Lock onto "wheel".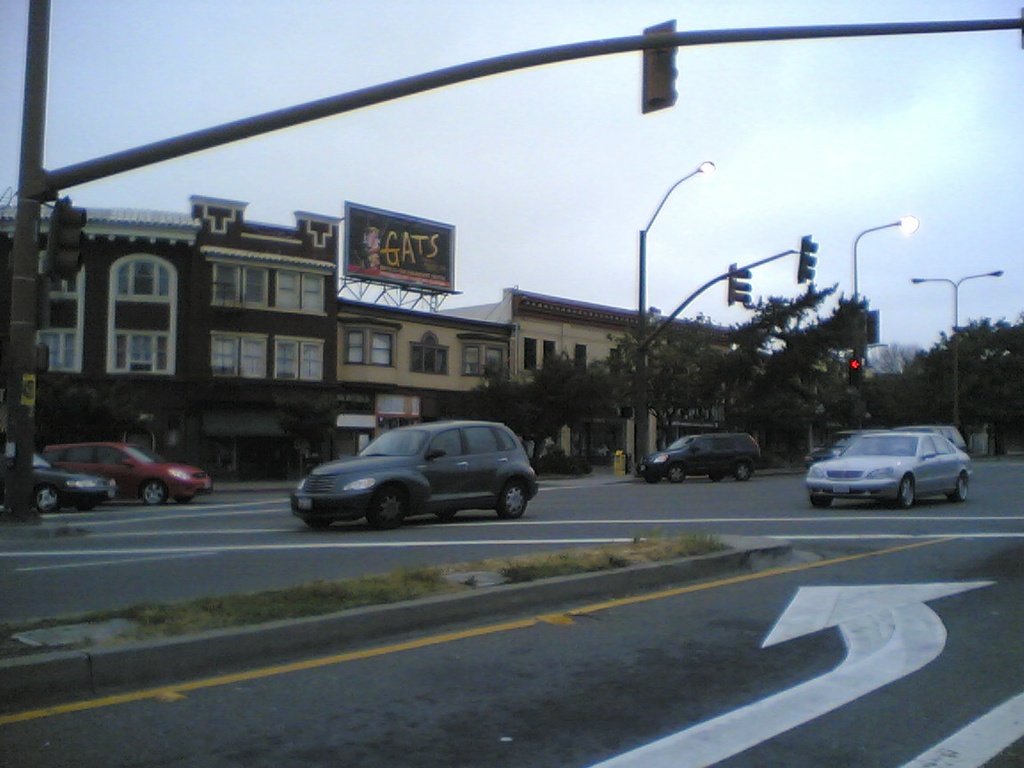
Locked: (x1=668, y1=463, x2=692, y2=480).
